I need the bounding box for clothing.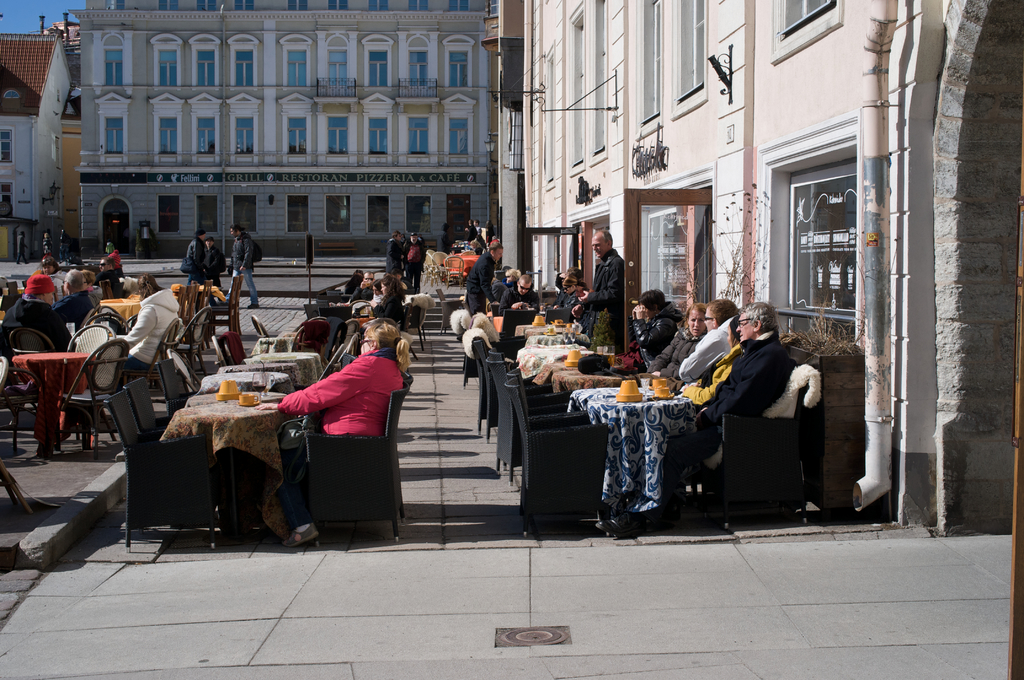
Here it is: (x1=106, y1=245, x2=113, y2=251).
